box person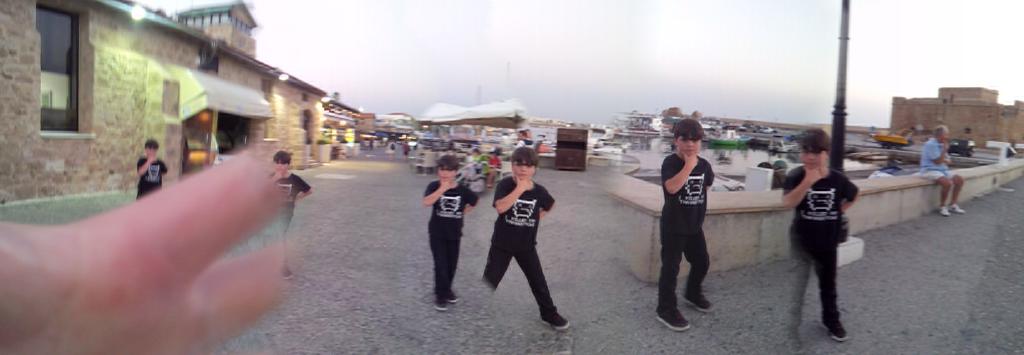
BBox(917, 122, 963, 215)
